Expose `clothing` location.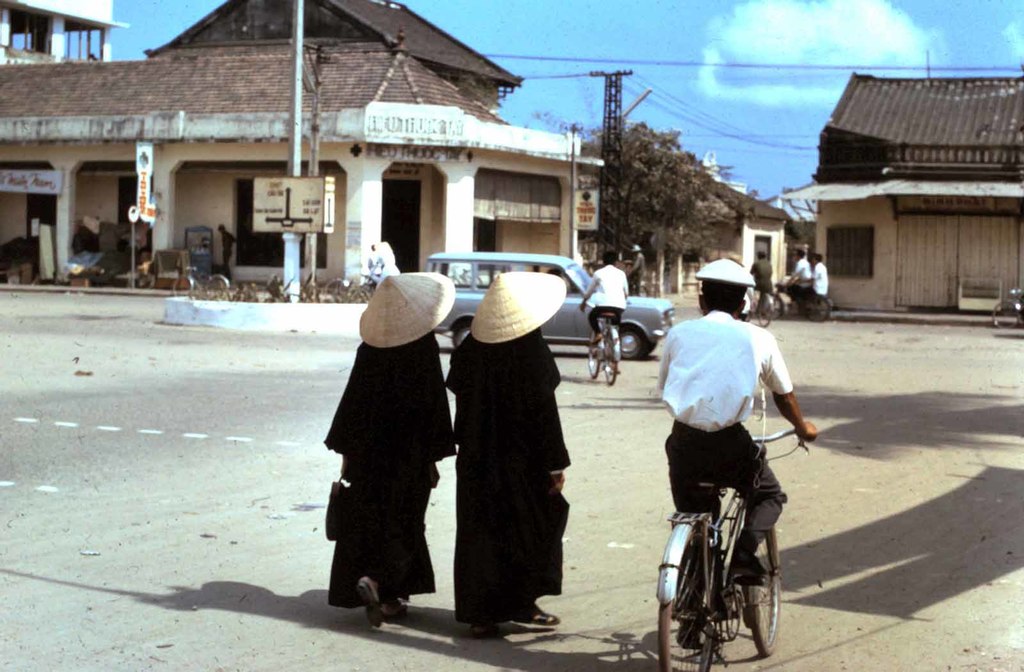
Exposed at box=[657, 309, 793, 609].
